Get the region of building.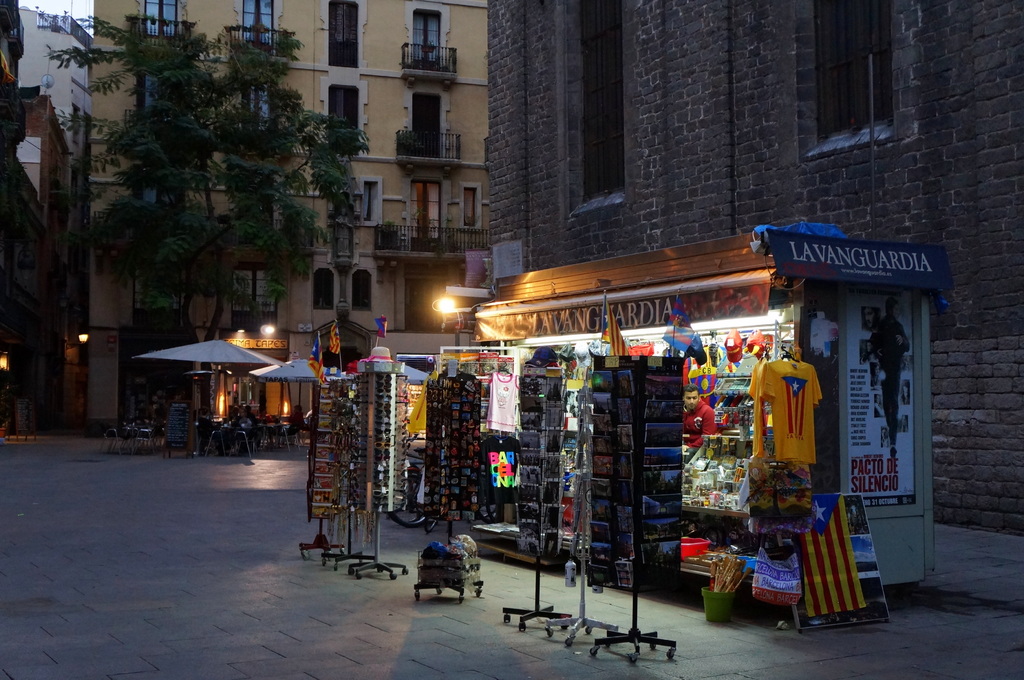
box=[90, 0, 490, 429].
